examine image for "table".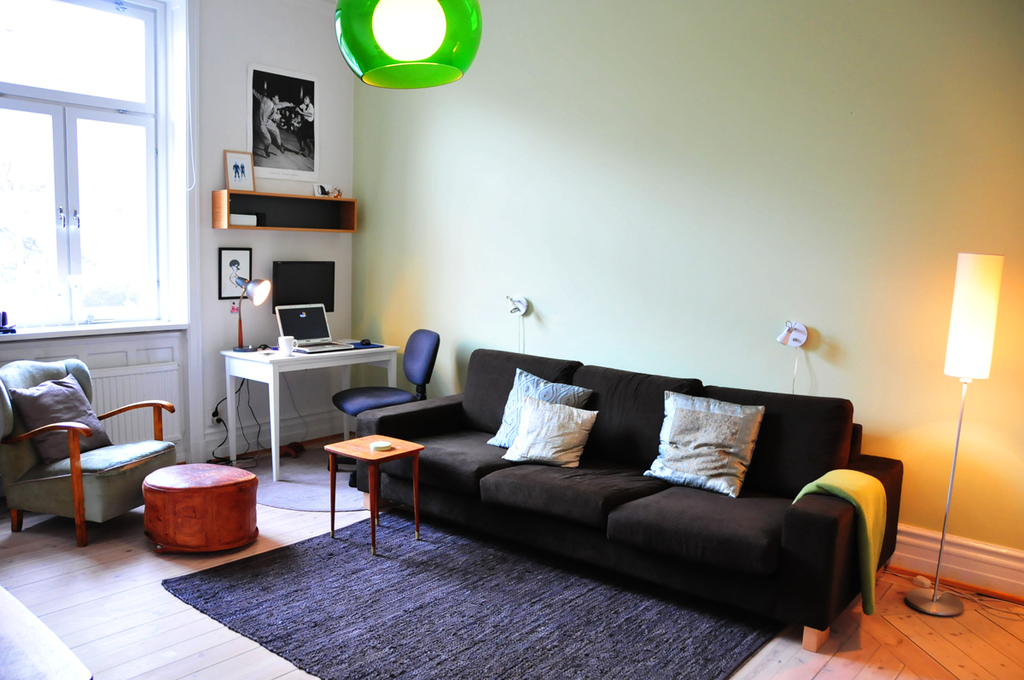
Examination result: (201, 331, 384, 479).
